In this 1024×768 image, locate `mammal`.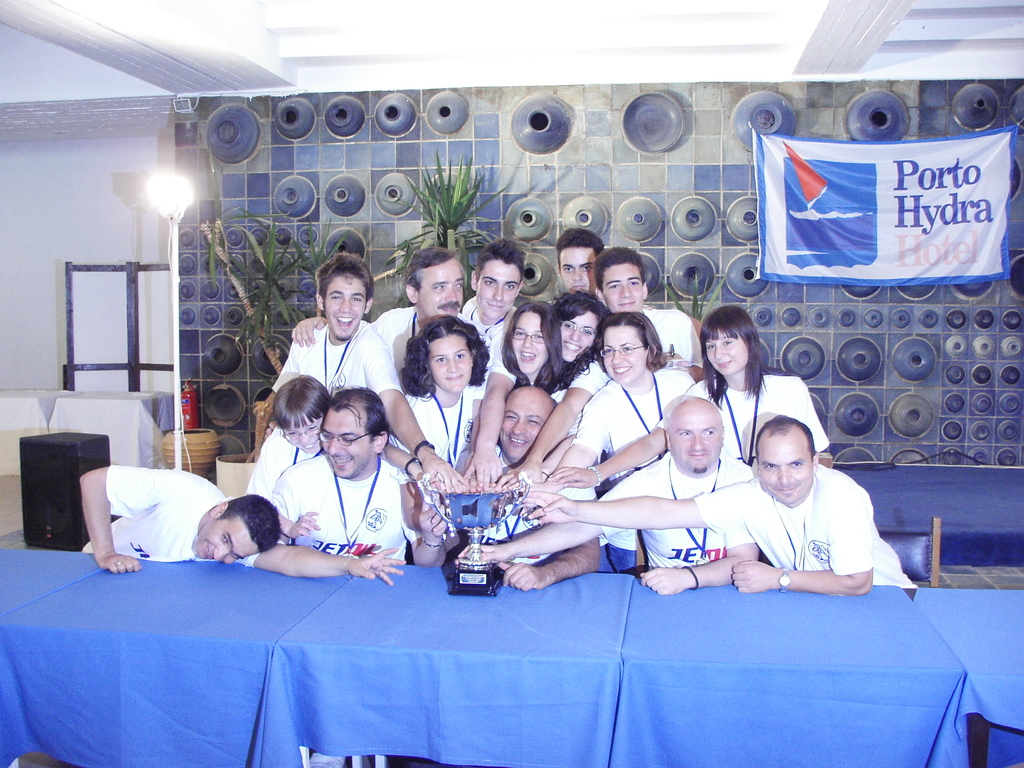
Bounding box: x1=270, y1=385, x2=449, y2=565.
